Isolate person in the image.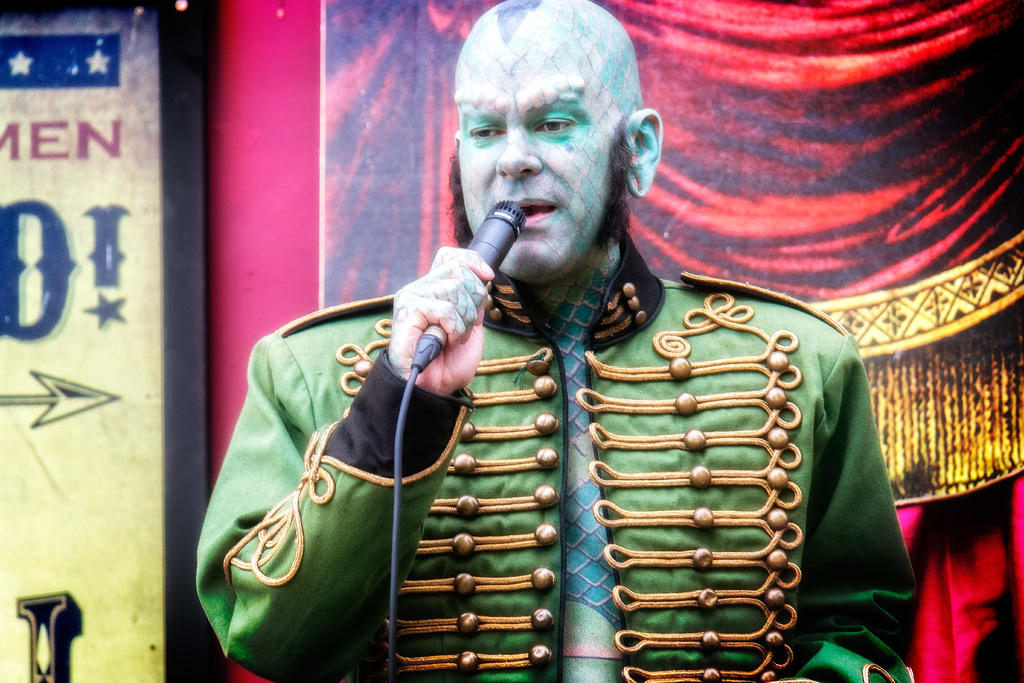
Isolated region: box=[194, 0, 915, 682].
